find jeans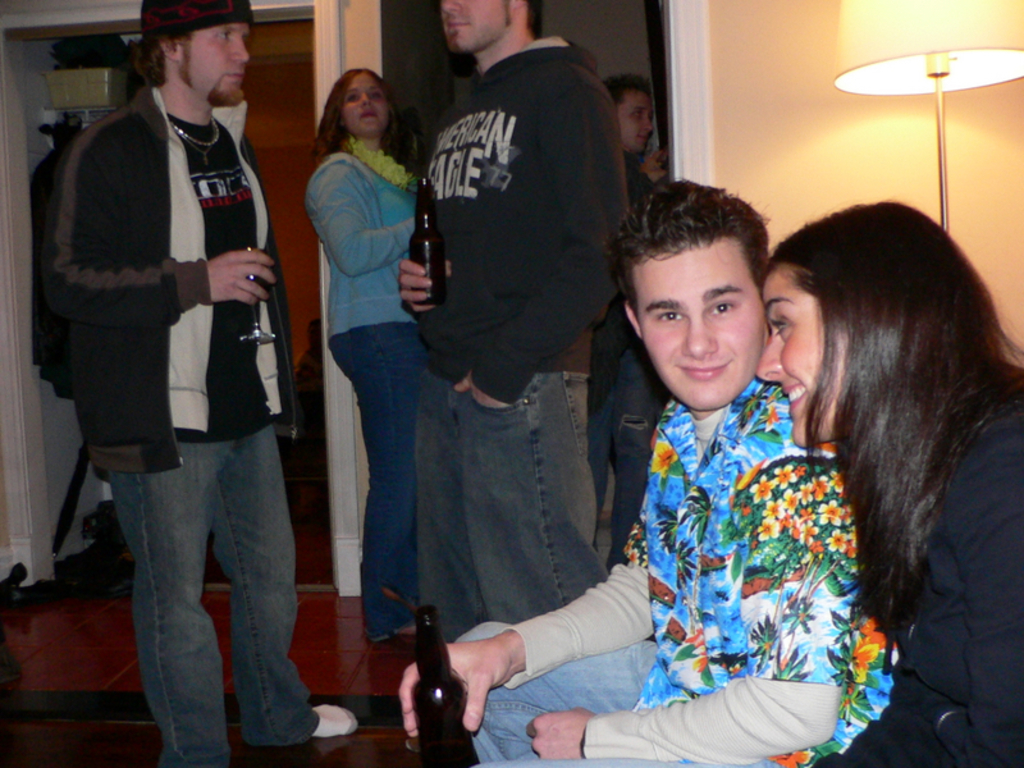
region(417, 376, 611, 644)
